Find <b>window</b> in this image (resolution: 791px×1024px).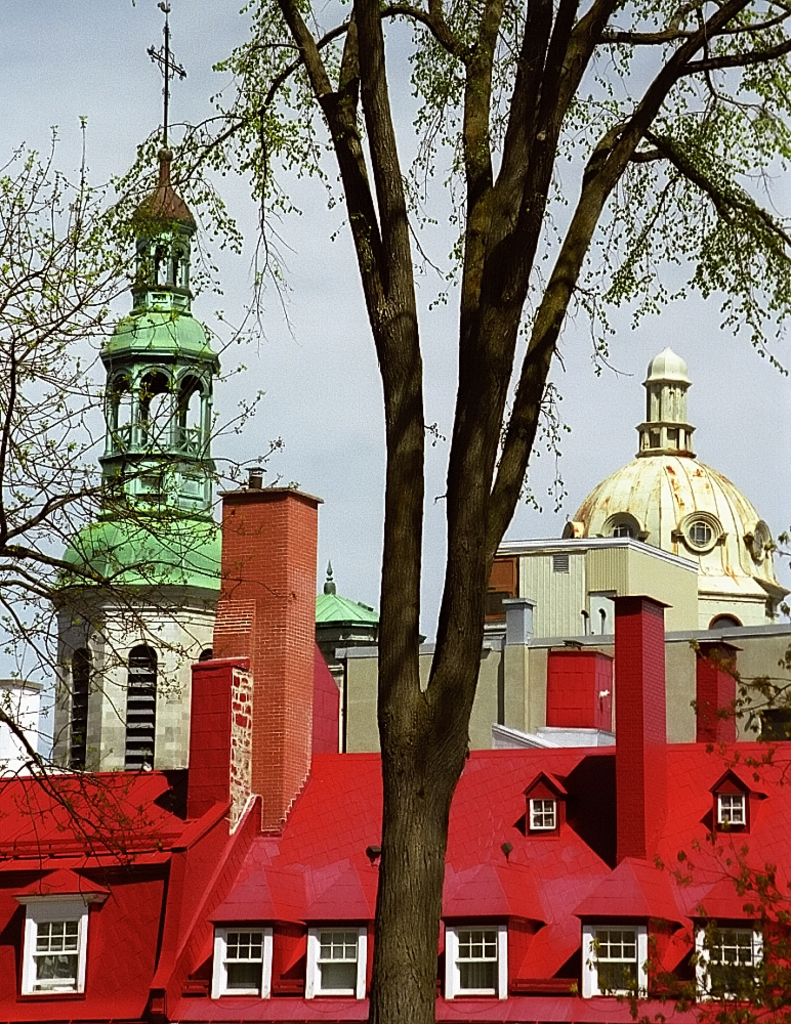
detection(9, 905, 87, 1004).
